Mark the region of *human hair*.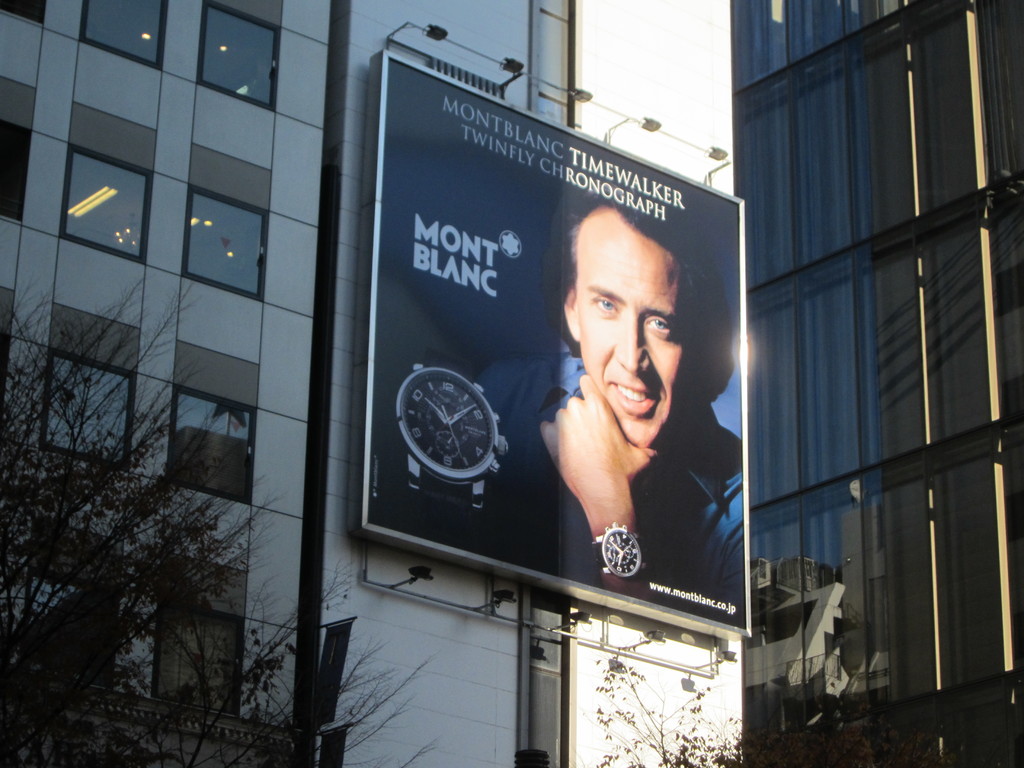
Region: 536 167 733 415.
